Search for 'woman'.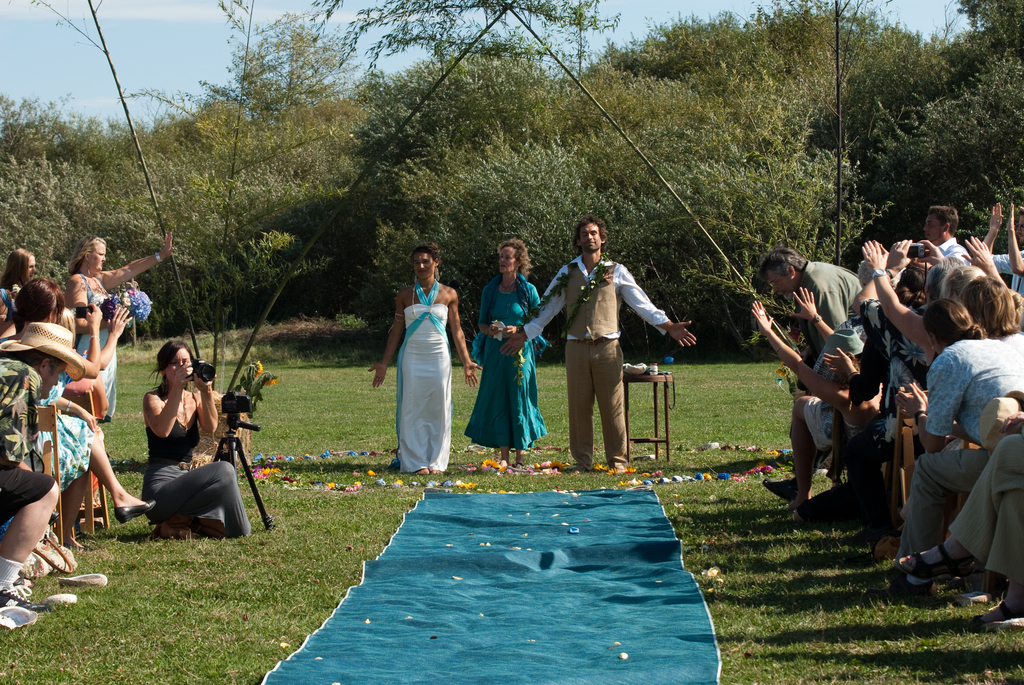
Found at Rect(856, 239, 986, 349).
